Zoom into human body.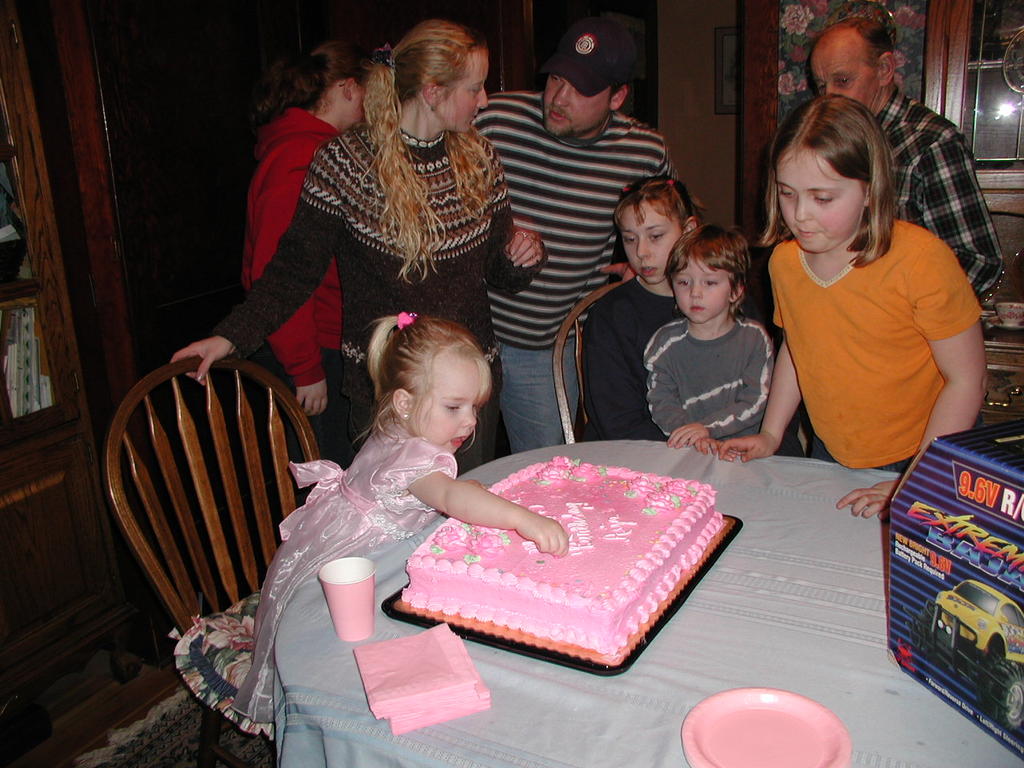
Zoom target: {"left": 473, "top": 28, "right": 677, "bottom": 450}.
